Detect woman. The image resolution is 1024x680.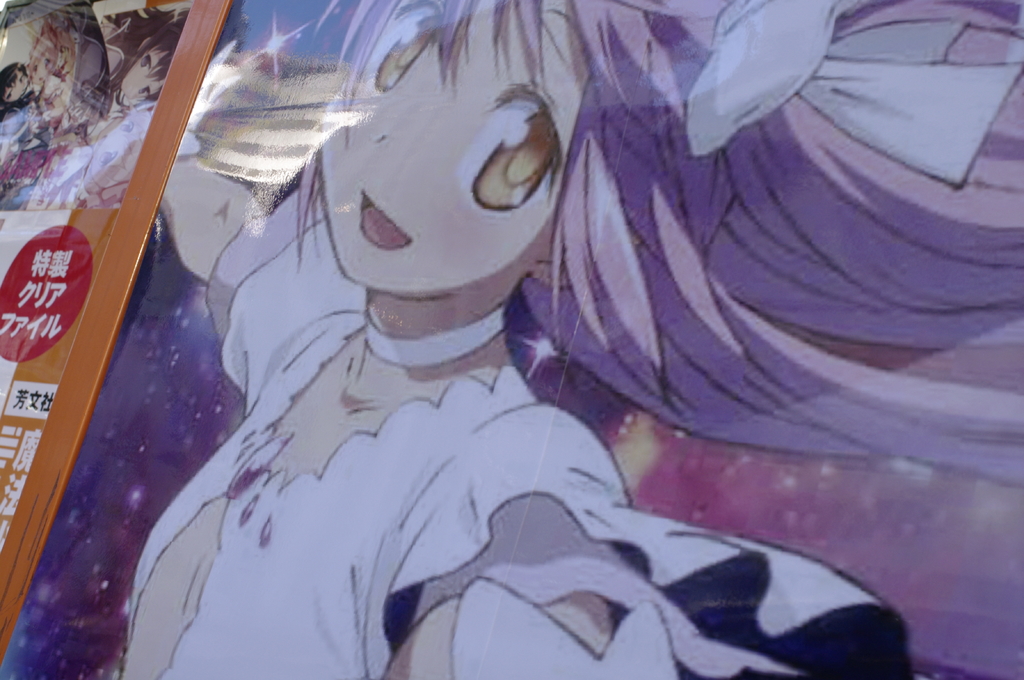
detection(95, 2, 188, 125).
